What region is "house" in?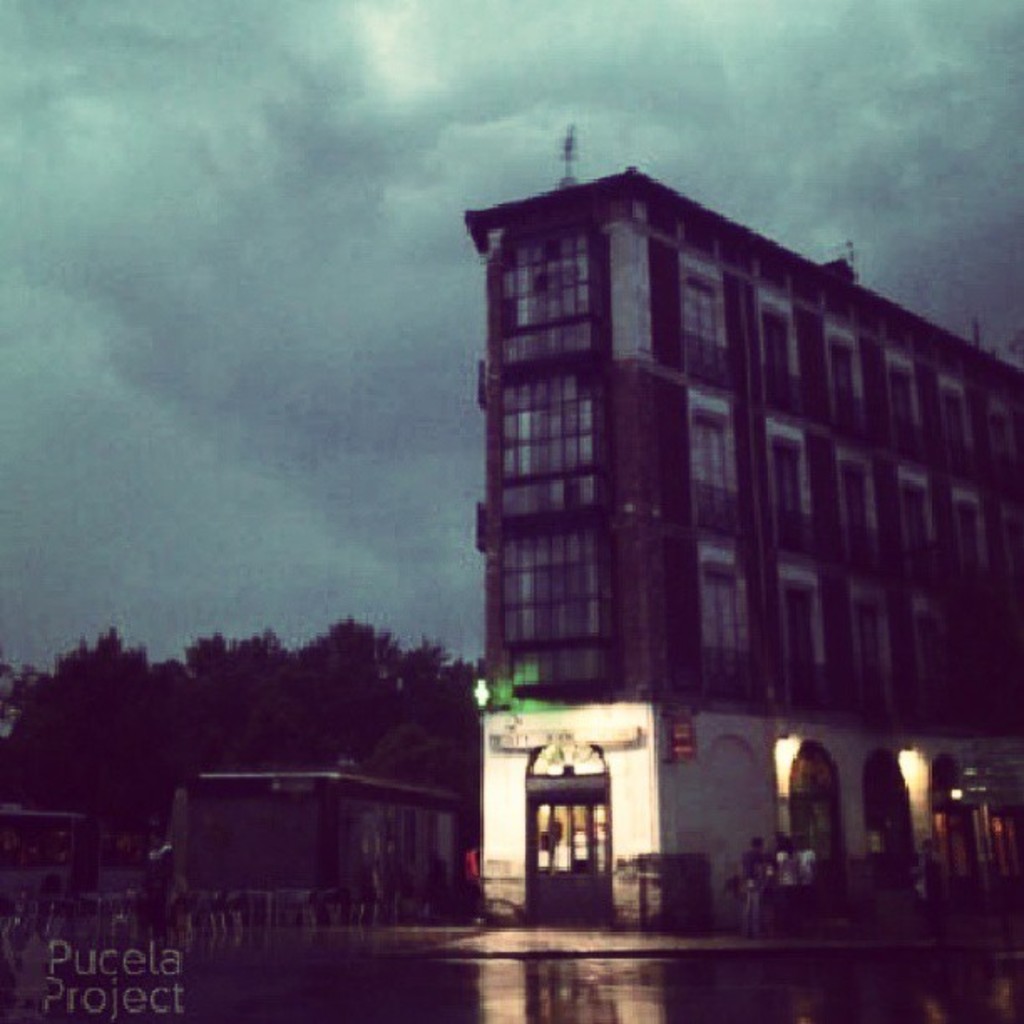
(465,161,1022,930).
